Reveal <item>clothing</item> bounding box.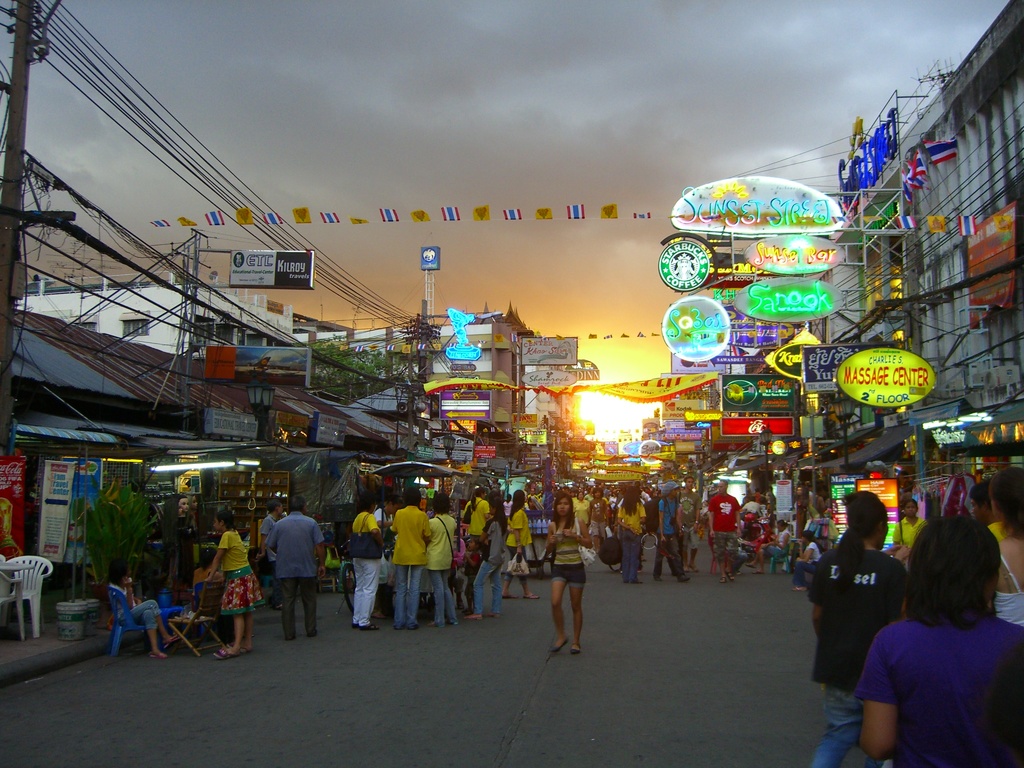
Revealed: select_region(893, 516, 929, 555).
